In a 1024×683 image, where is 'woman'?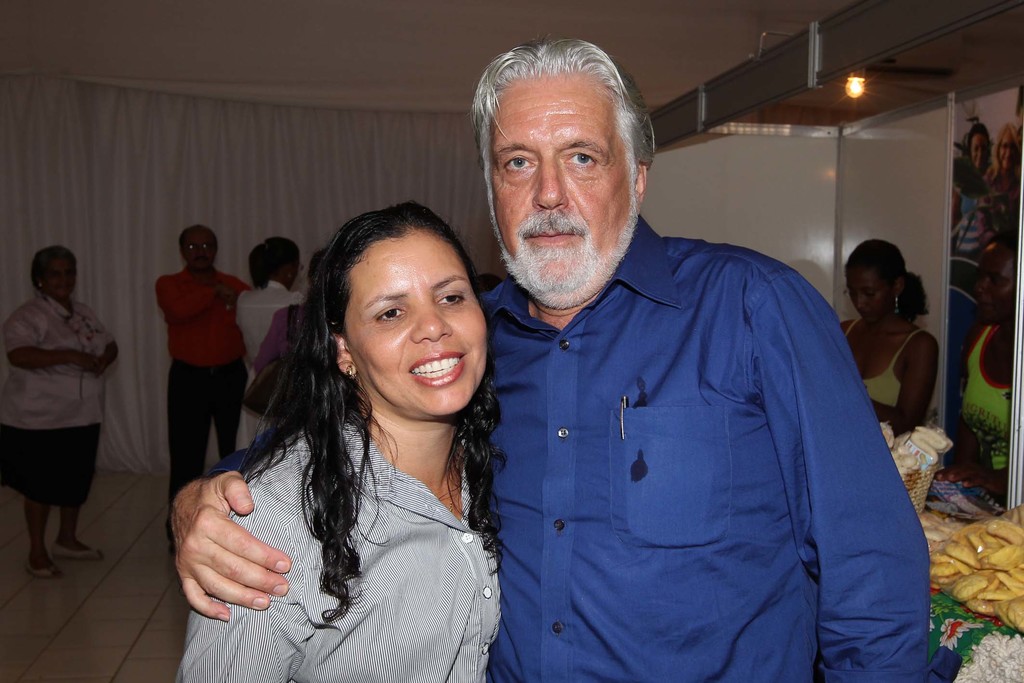
<box>822,240,947,446</box>.
